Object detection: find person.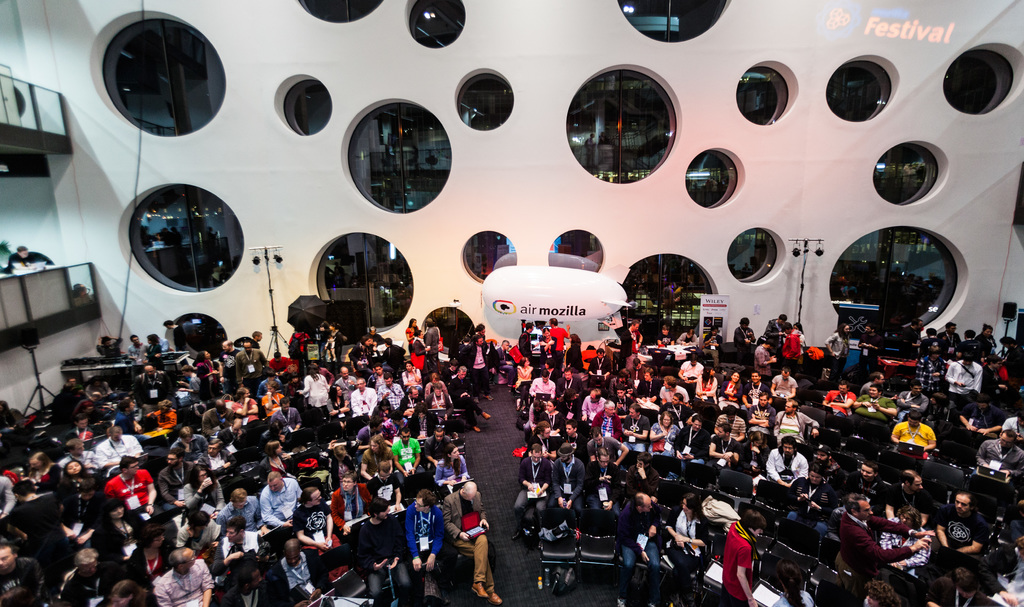
box=[582, 392, 605, 429].
